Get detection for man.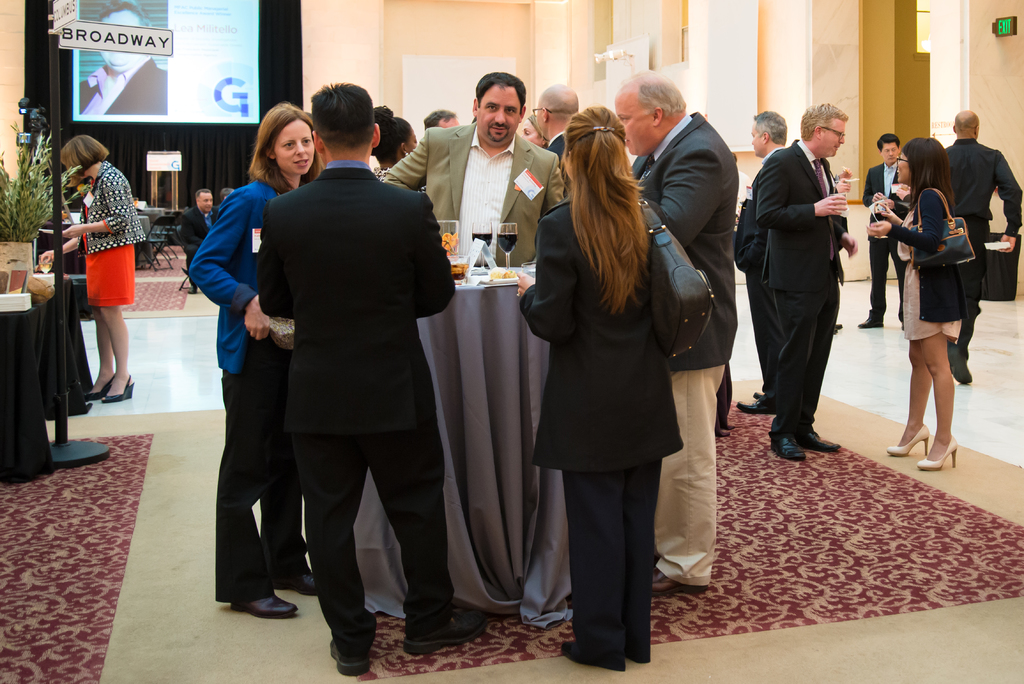
Detection: <box>614,69,742,598</box>.
